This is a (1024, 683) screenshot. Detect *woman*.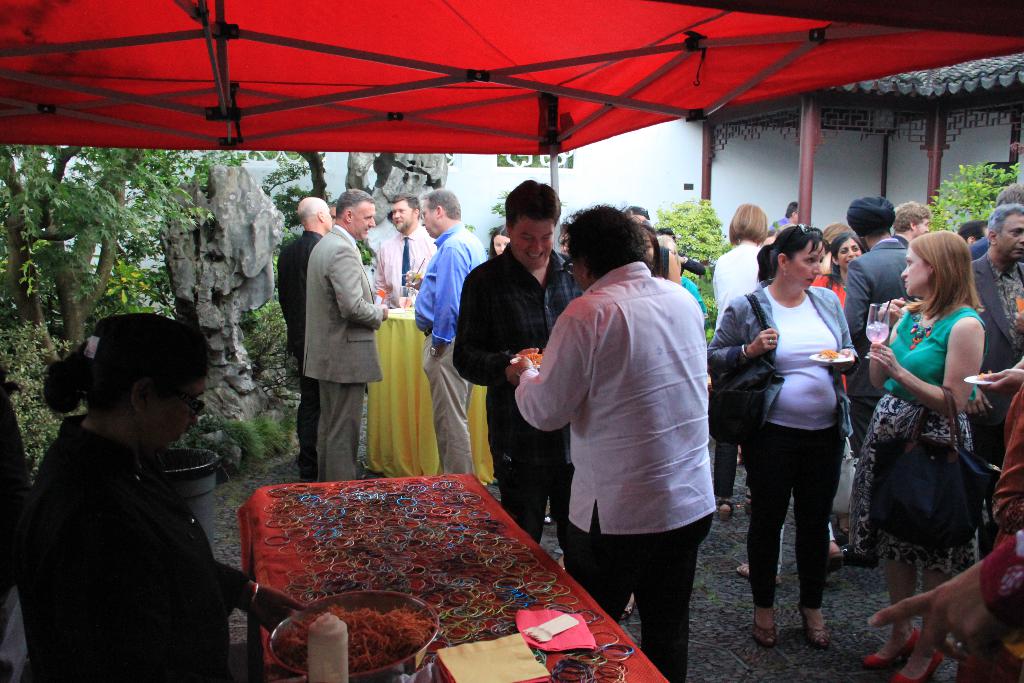
<region>710, 201, 770, 522</region>.
